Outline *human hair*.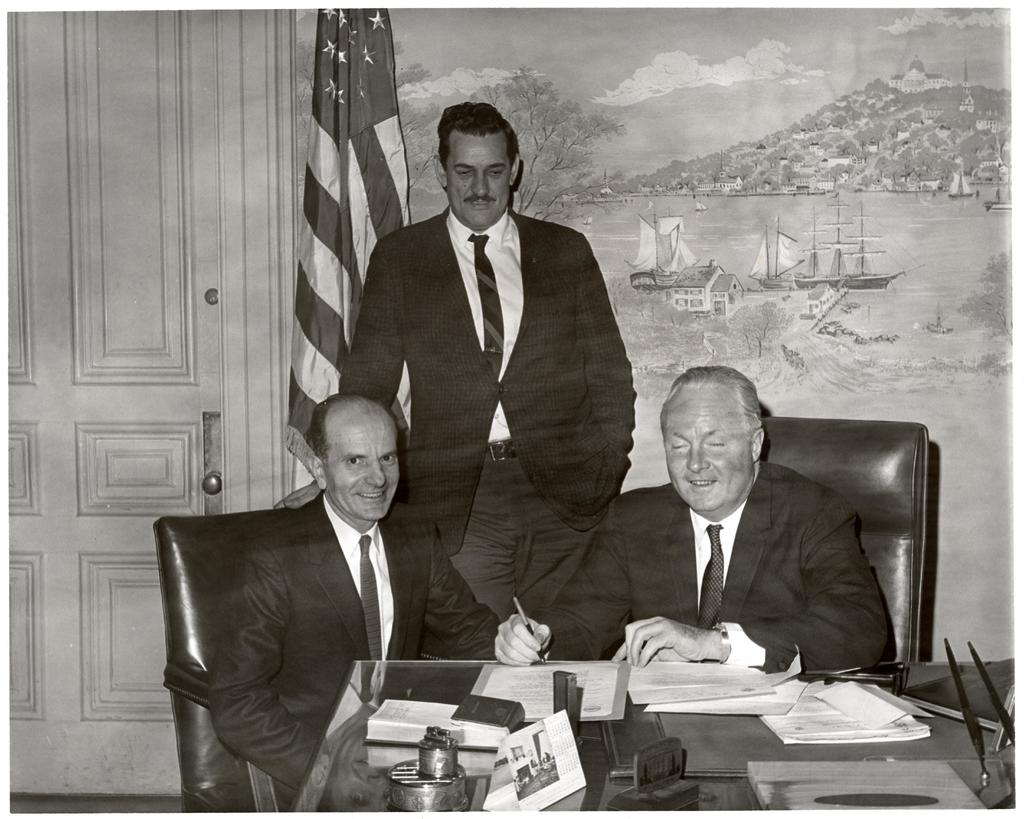
Outline: region(659, 364, 764, 450).
